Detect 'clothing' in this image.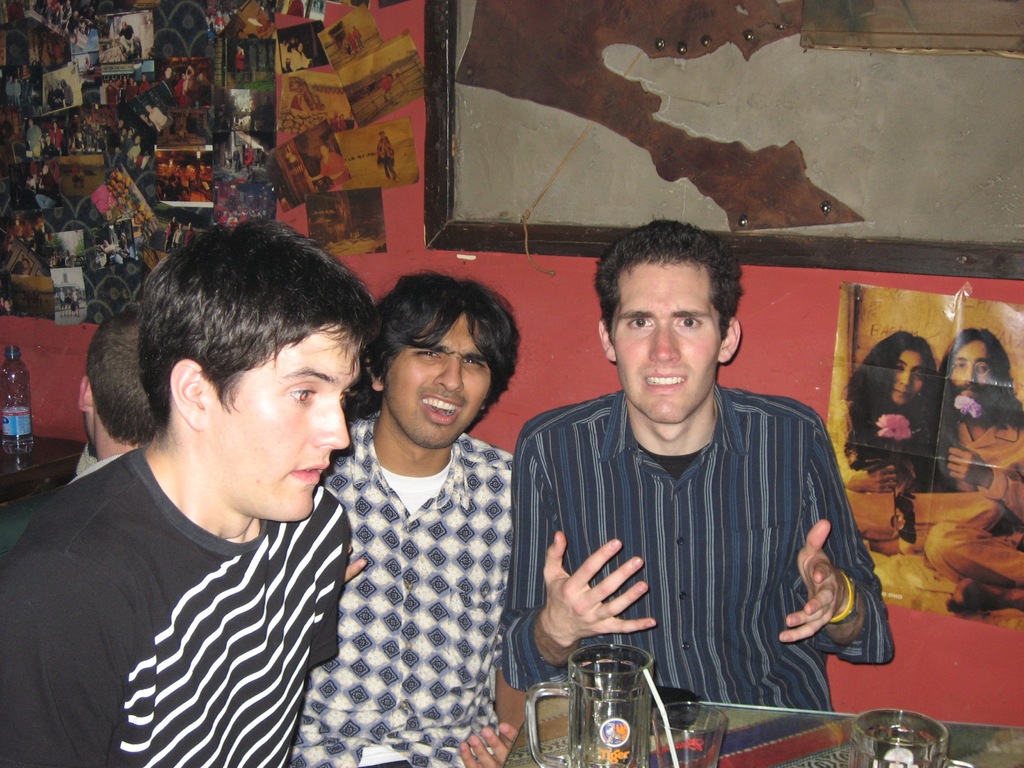
Detection: [x1=163, y1=75, x2=173, y2=93].
